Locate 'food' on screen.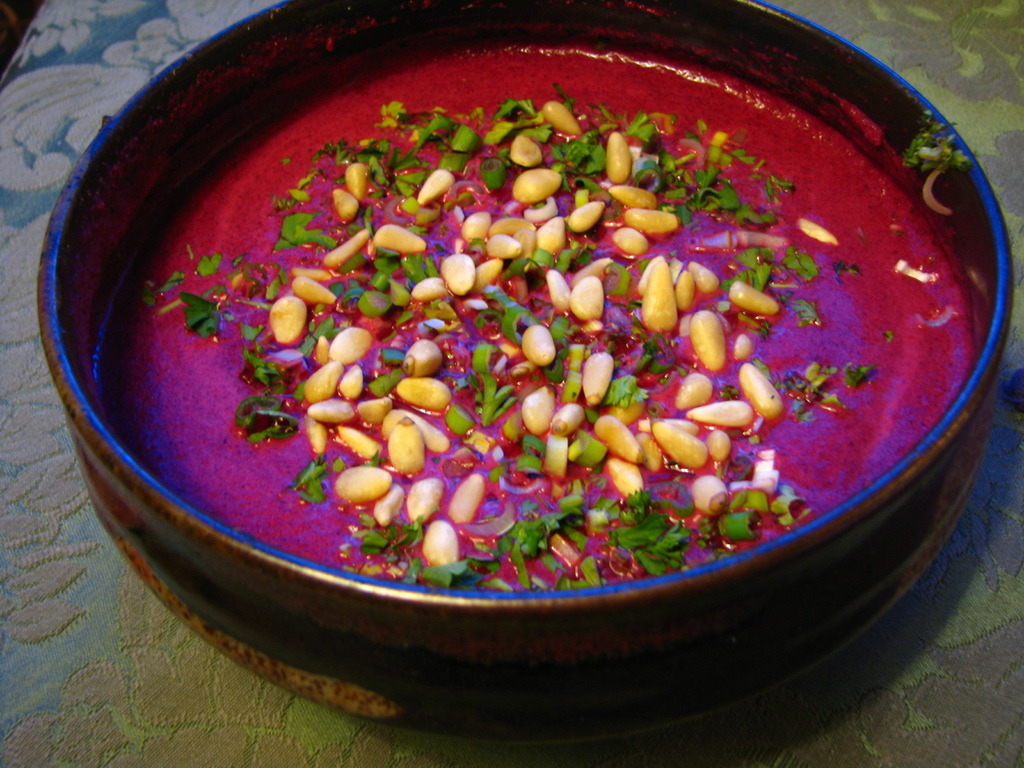
On screen at (x1=158, y1=44, x2=886, y2=602).
